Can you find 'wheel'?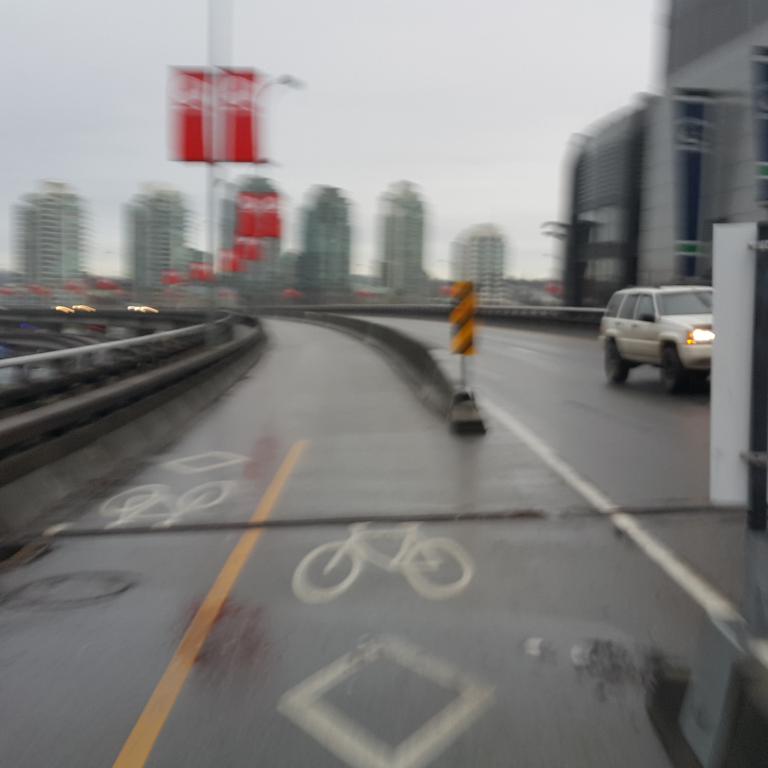
Yes, bounding box: (603,340,634,389).
